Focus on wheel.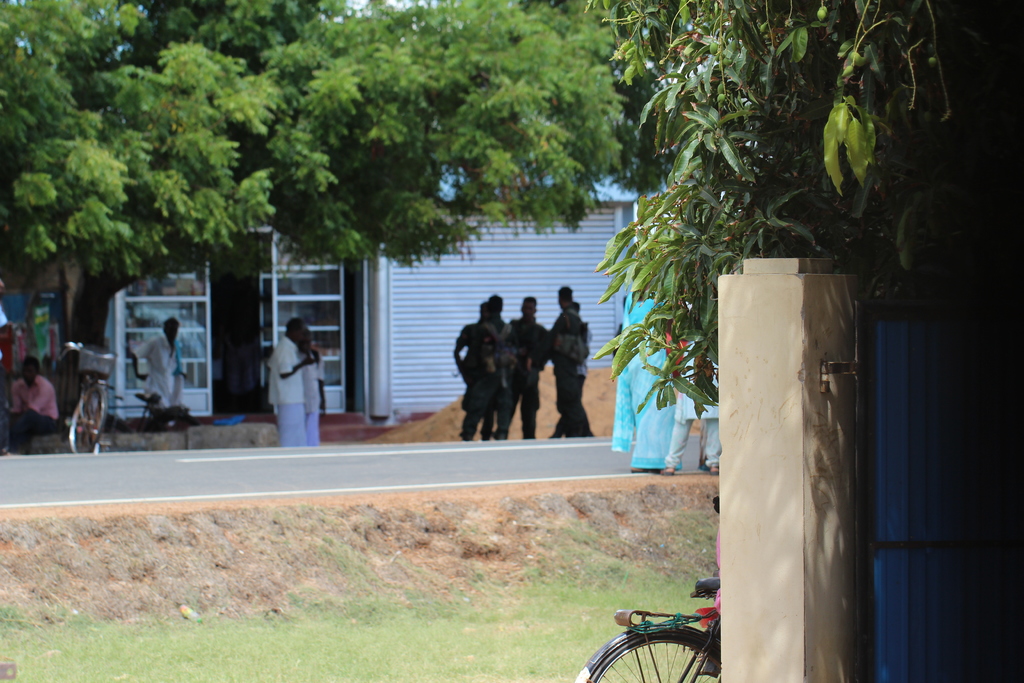
Focused at [left=594, top=632, right=726, bottom=682].
